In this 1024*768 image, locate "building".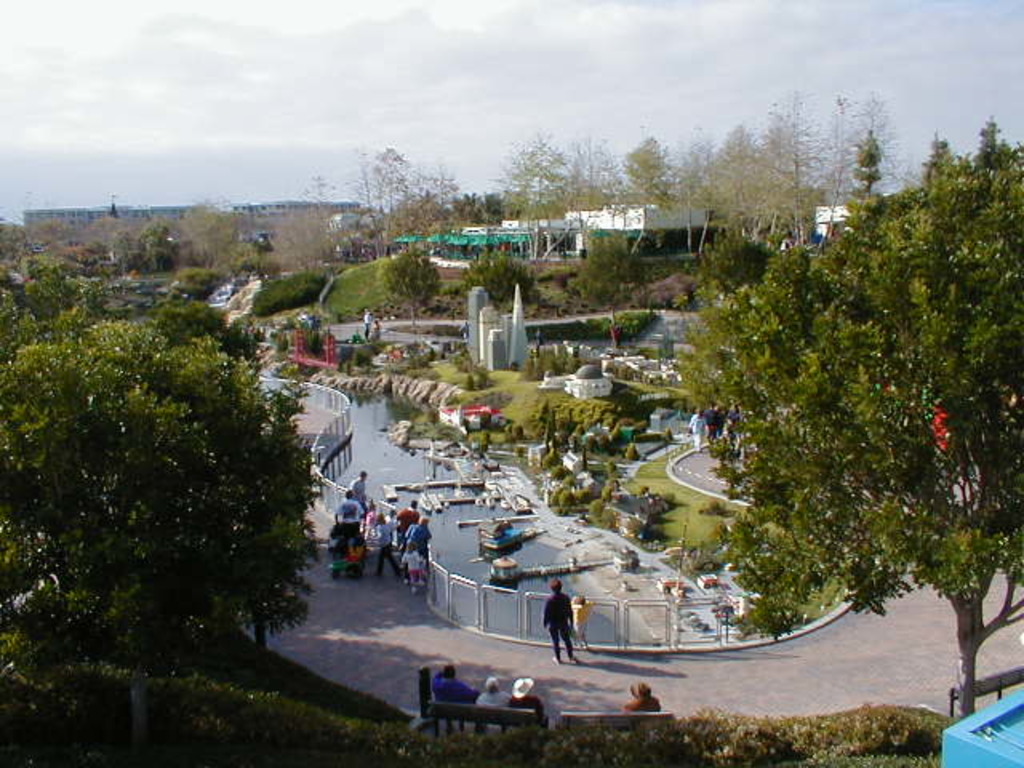
Bounding box: 446, 200, 699, 261.
